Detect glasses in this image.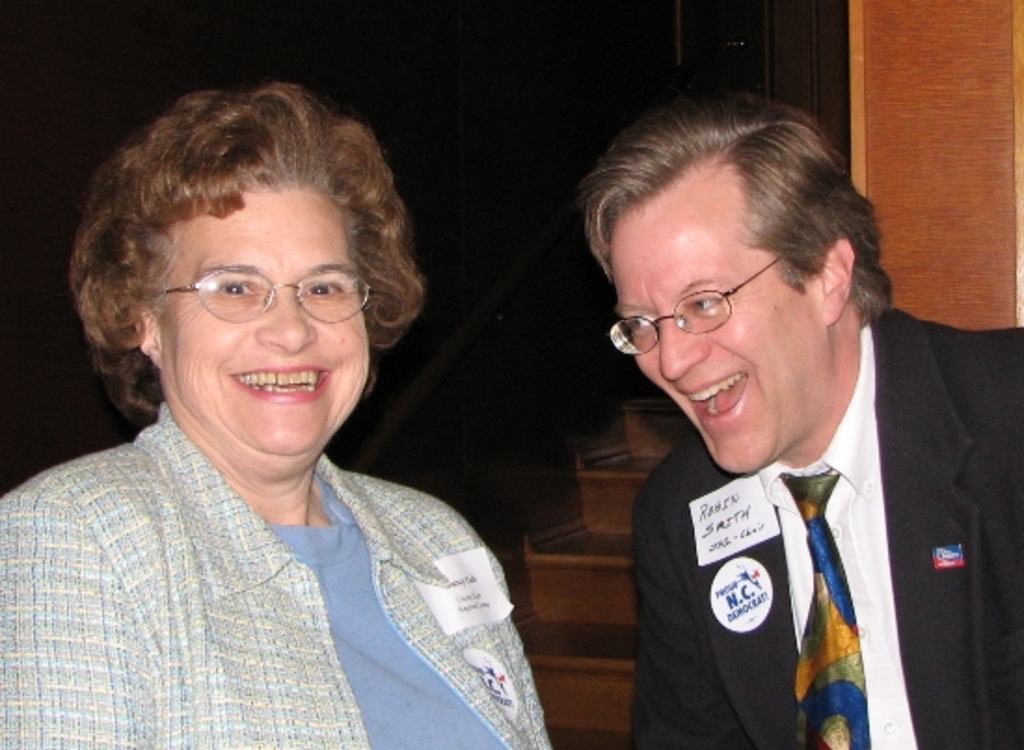
Detection: (left=592, top=251, right=812, bottom=365).
